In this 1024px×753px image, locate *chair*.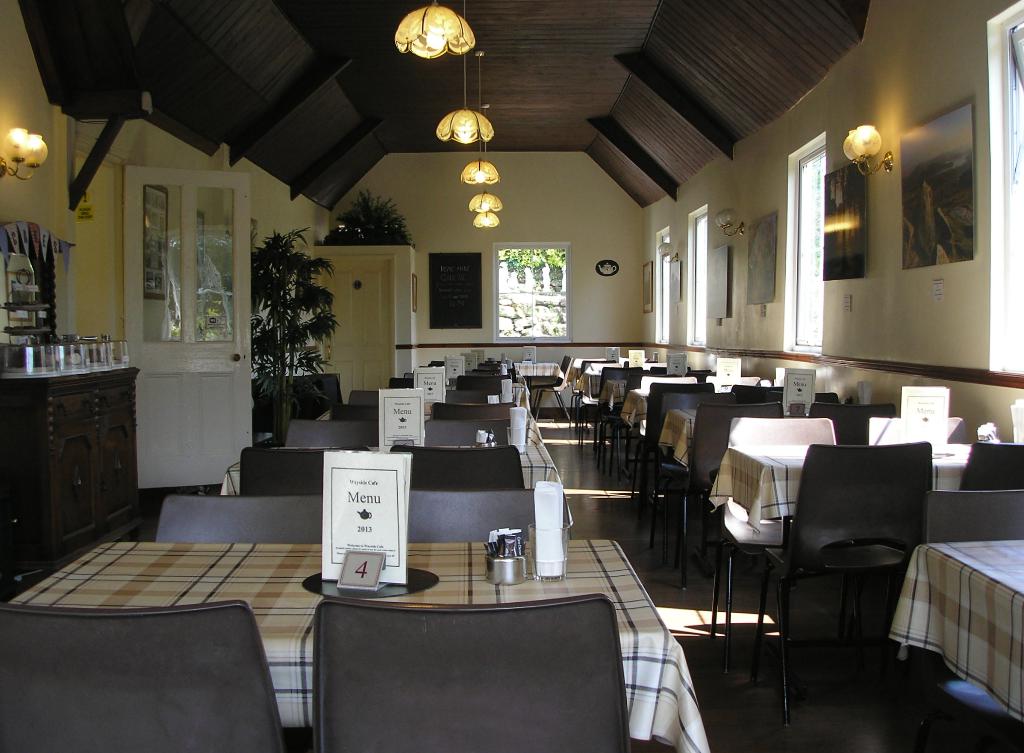
Bounding box: {"x1": 0, "y1": 601, "x2": 286, "y2": 752}.
